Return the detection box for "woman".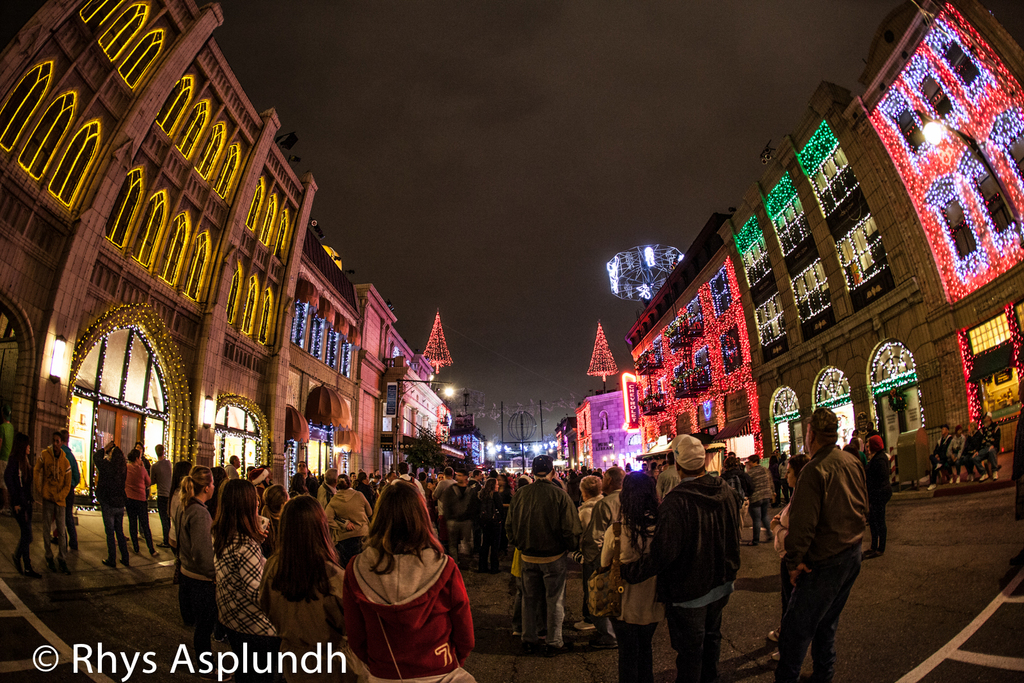
detection(246, 492, 344, 669).
